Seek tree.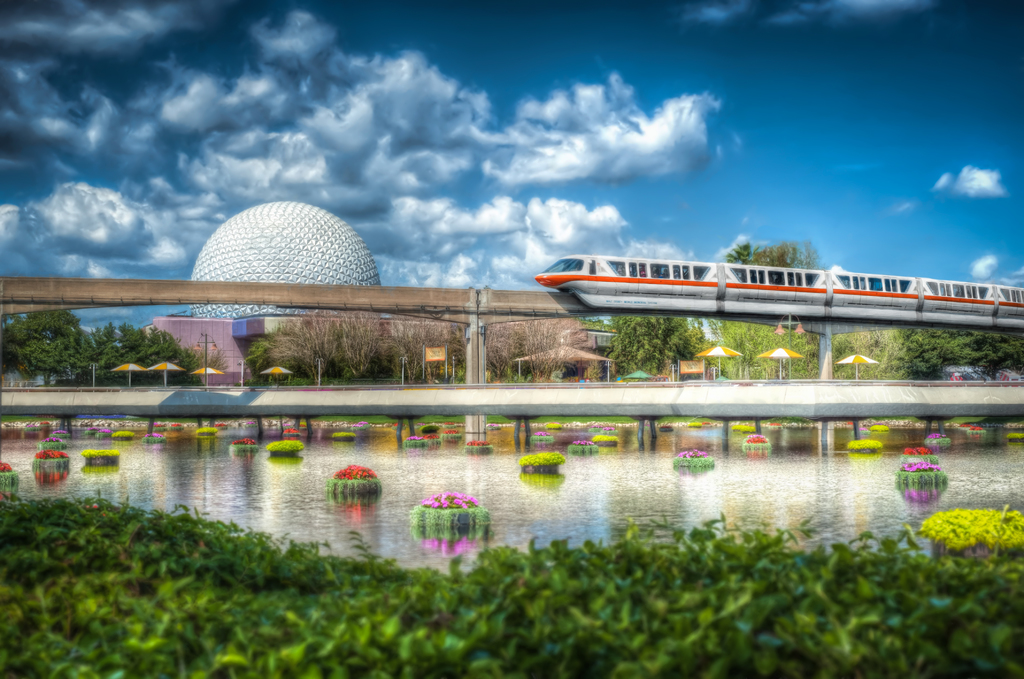
[1,316,81,380].
